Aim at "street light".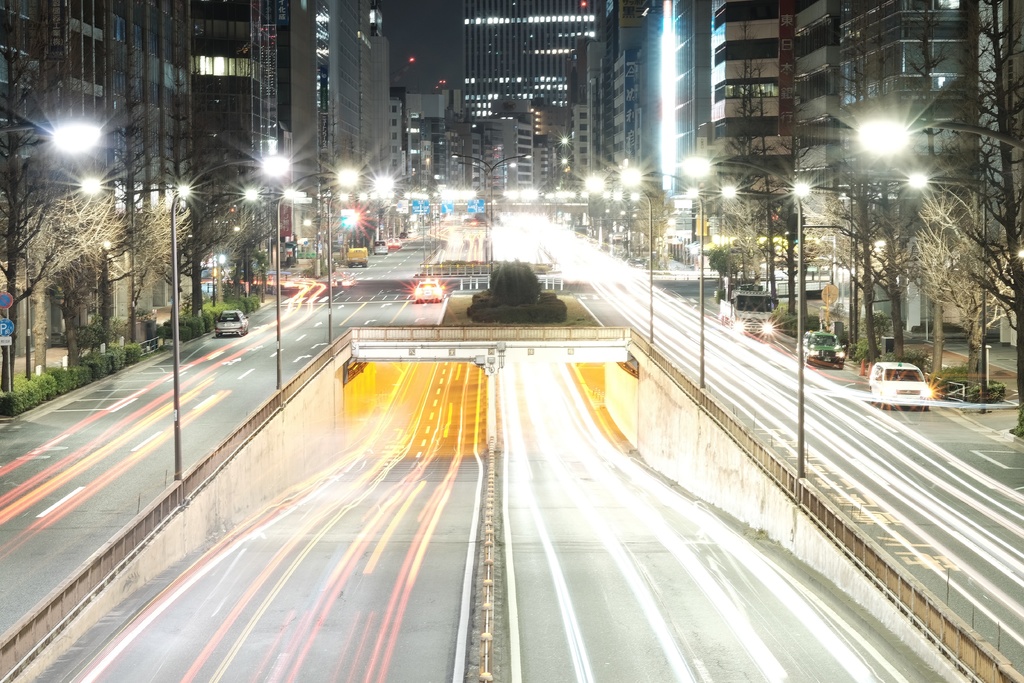
Aimed at {"left": 627, "top": 192, "right": 669, "bottom": 269}.
